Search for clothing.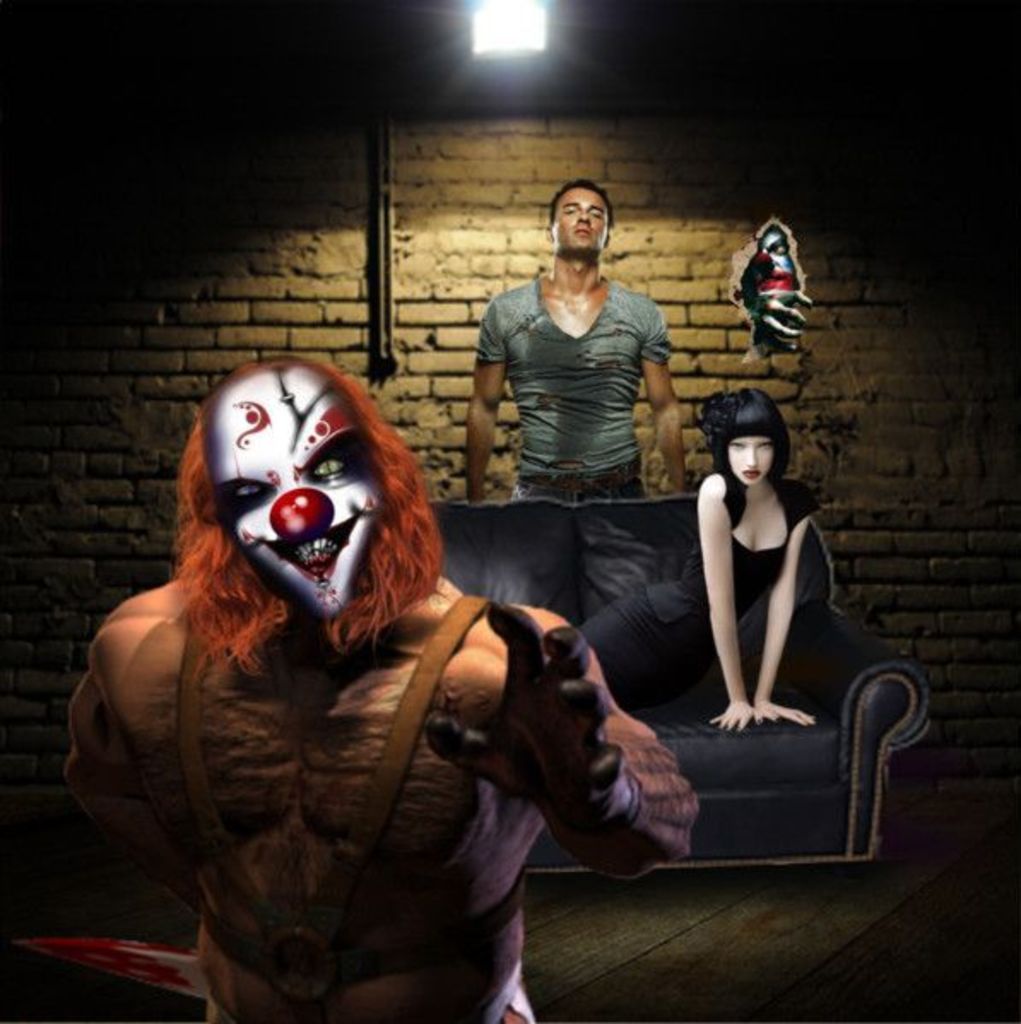
Found at bbox(475, 289, 665, 504).
